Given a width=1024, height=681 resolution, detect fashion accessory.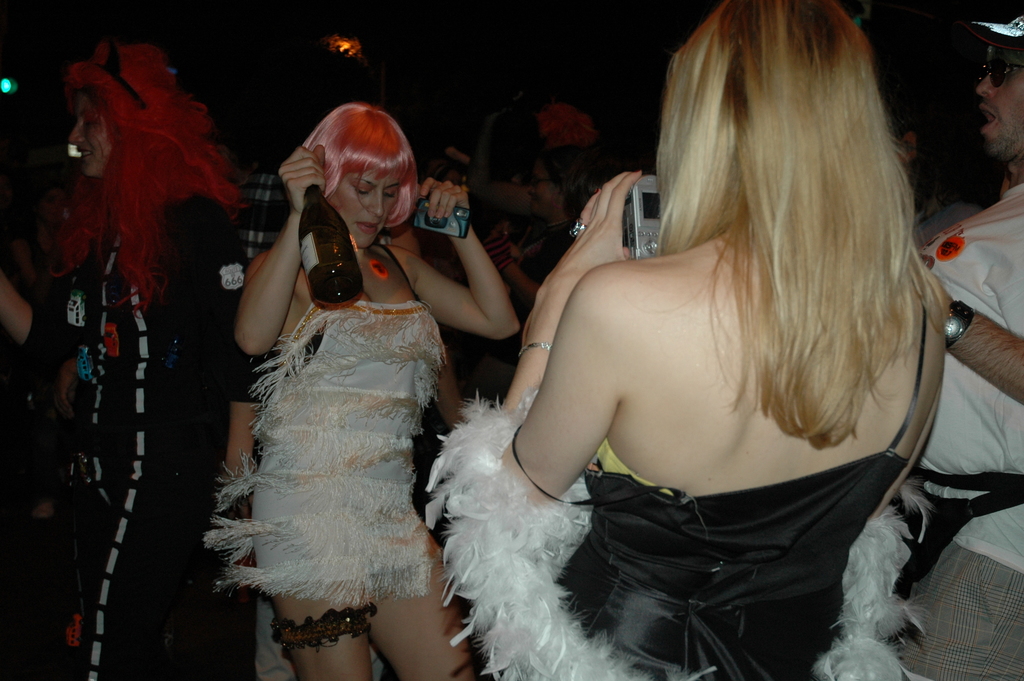
[975, 8, 1023, 40].
